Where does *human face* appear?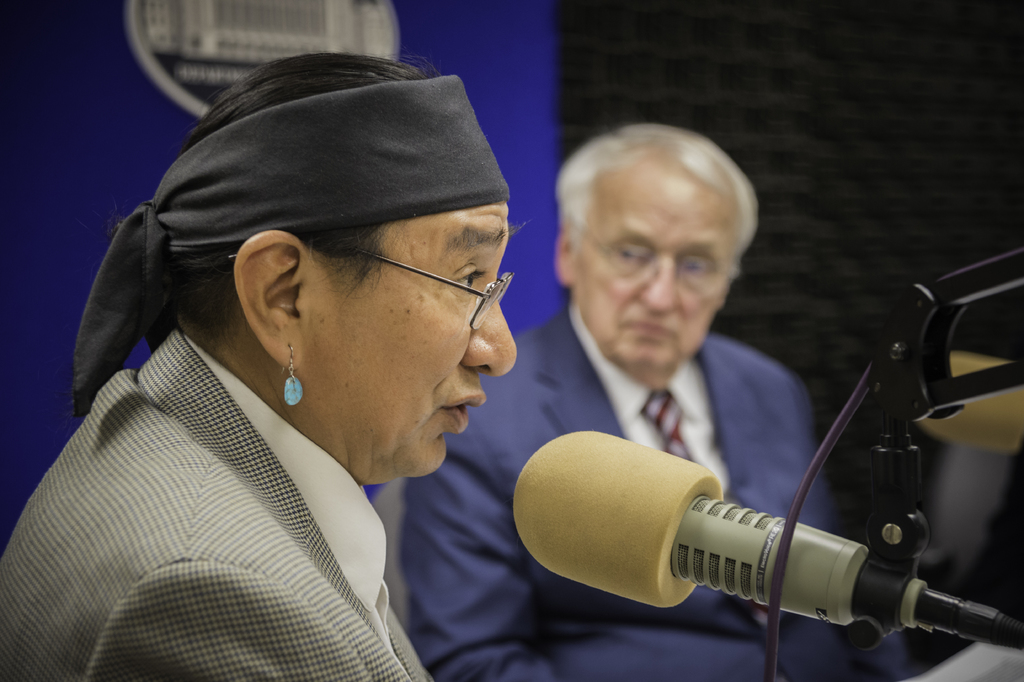
Appears at (573, 164, 731, 373).
